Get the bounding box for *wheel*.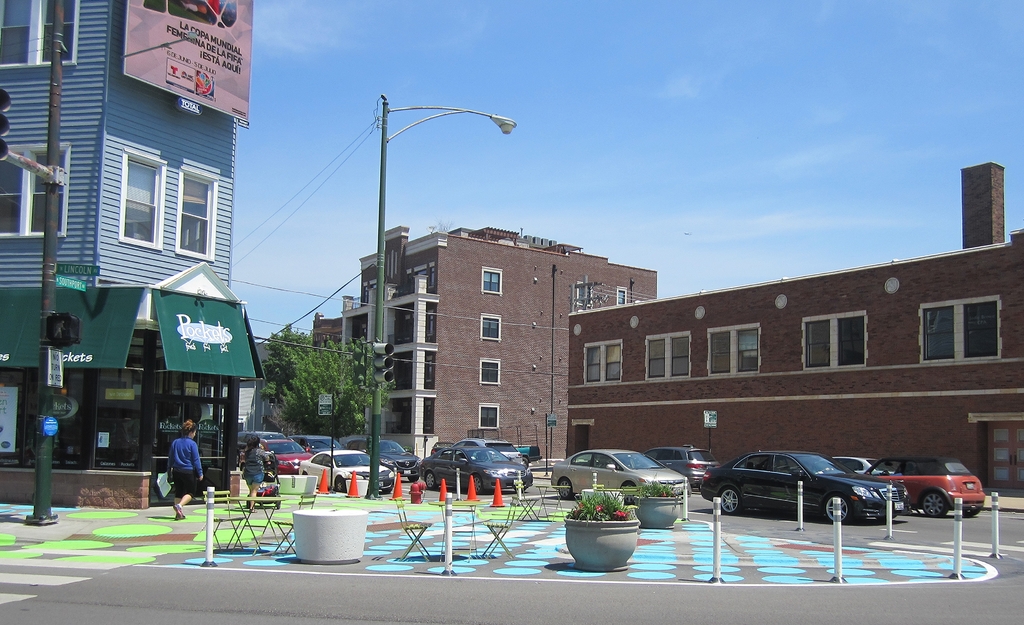
[827, 494, 852, 522].
